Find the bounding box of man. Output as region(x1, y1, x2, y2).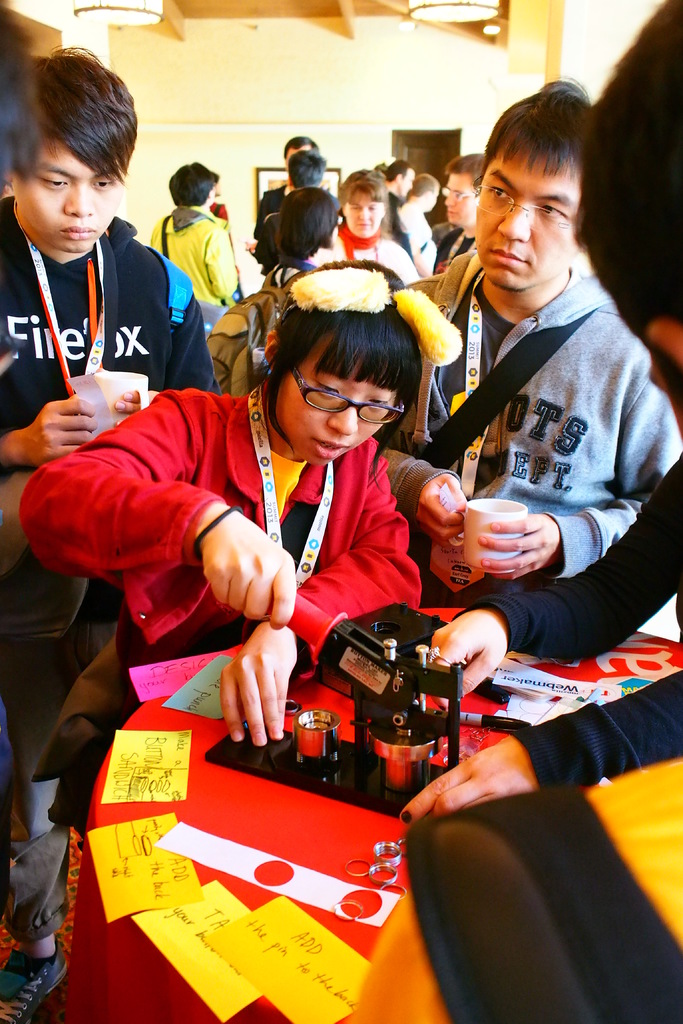
region(0, 41, 222, 1023).
